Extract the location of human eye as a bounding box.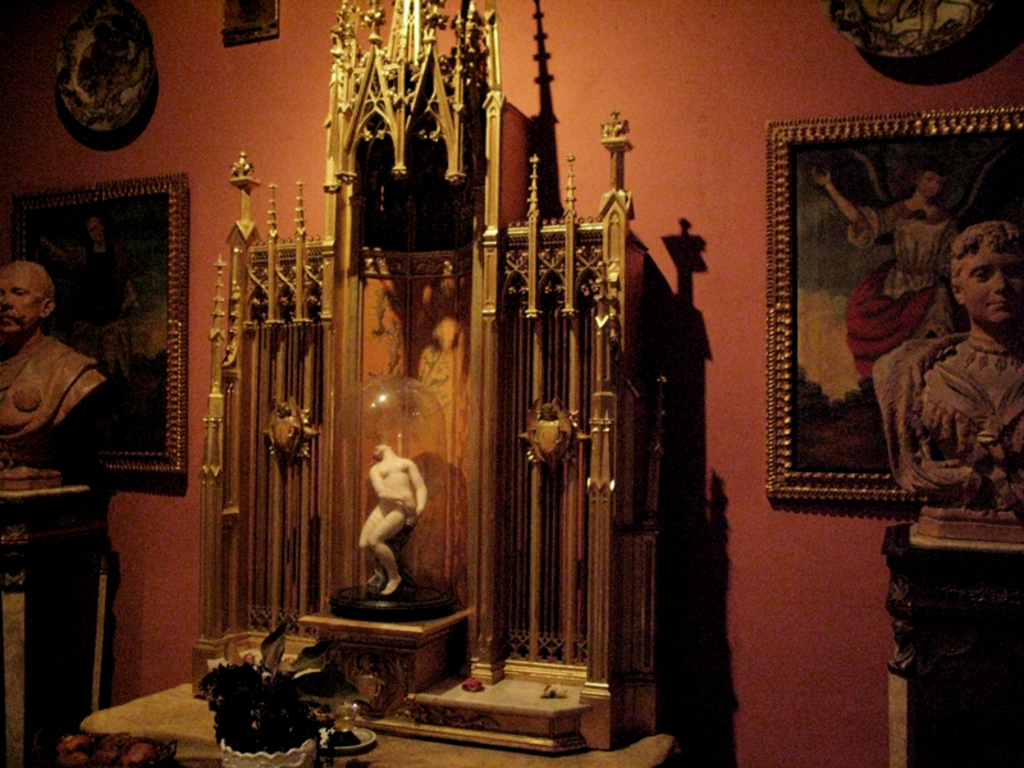
left=12, top=288, right=29, bottom=303.
